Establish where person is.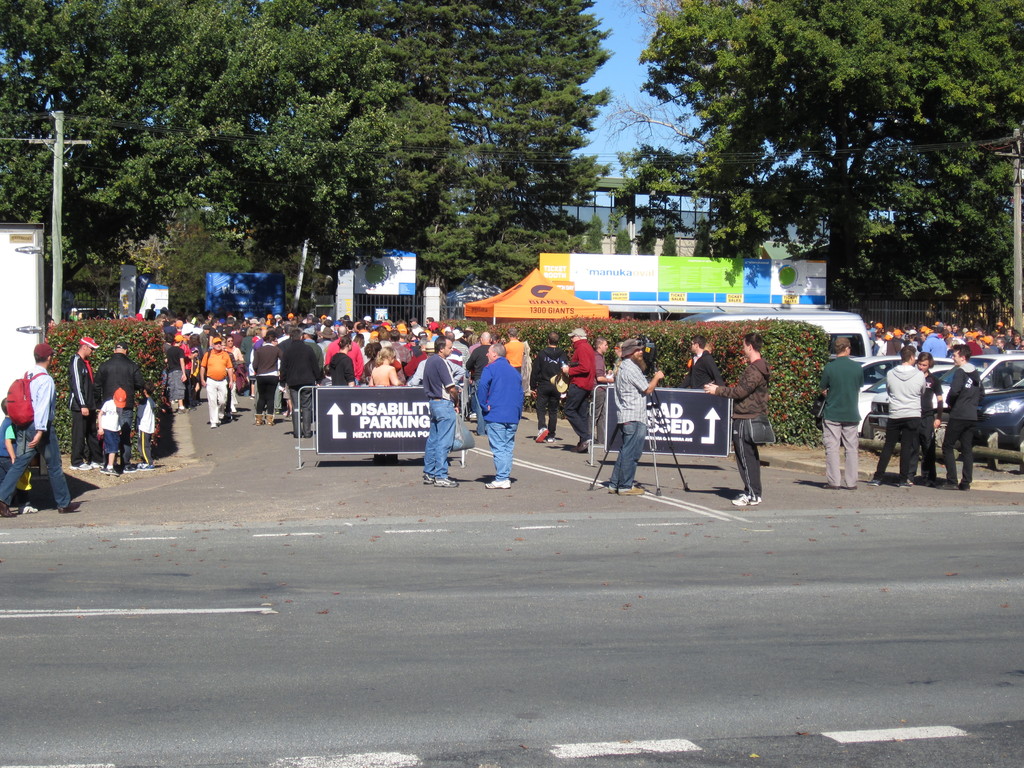
Established at 810,335,860,490.
